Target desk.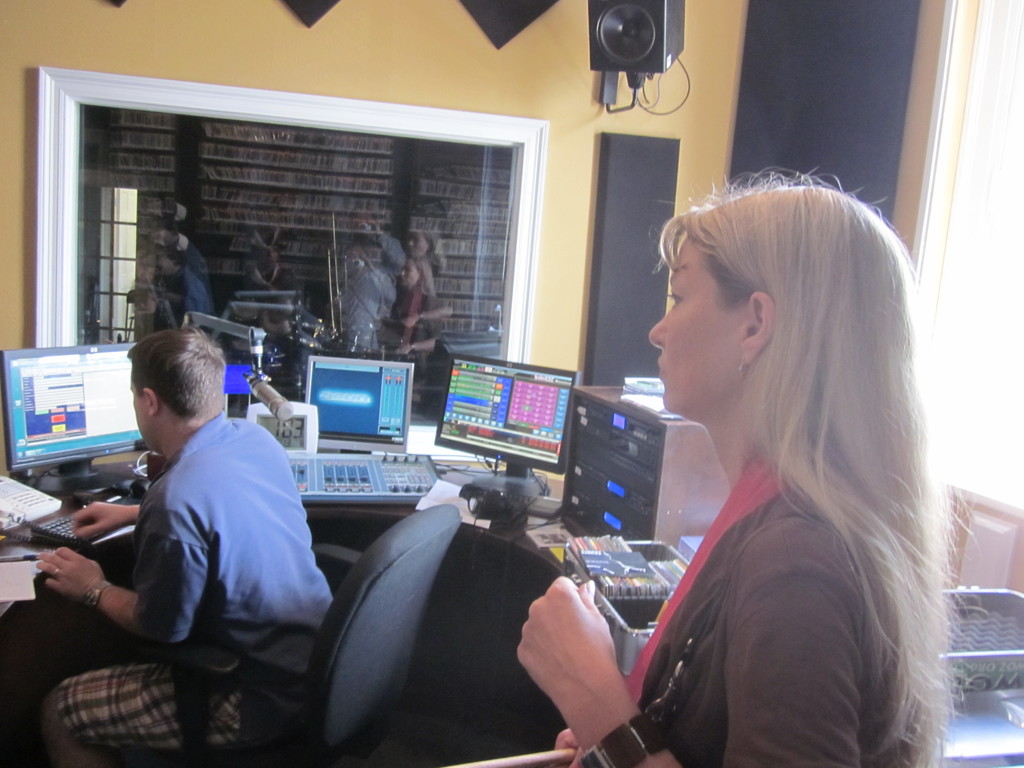
Target region: rect(0, 460, 669, 607).
